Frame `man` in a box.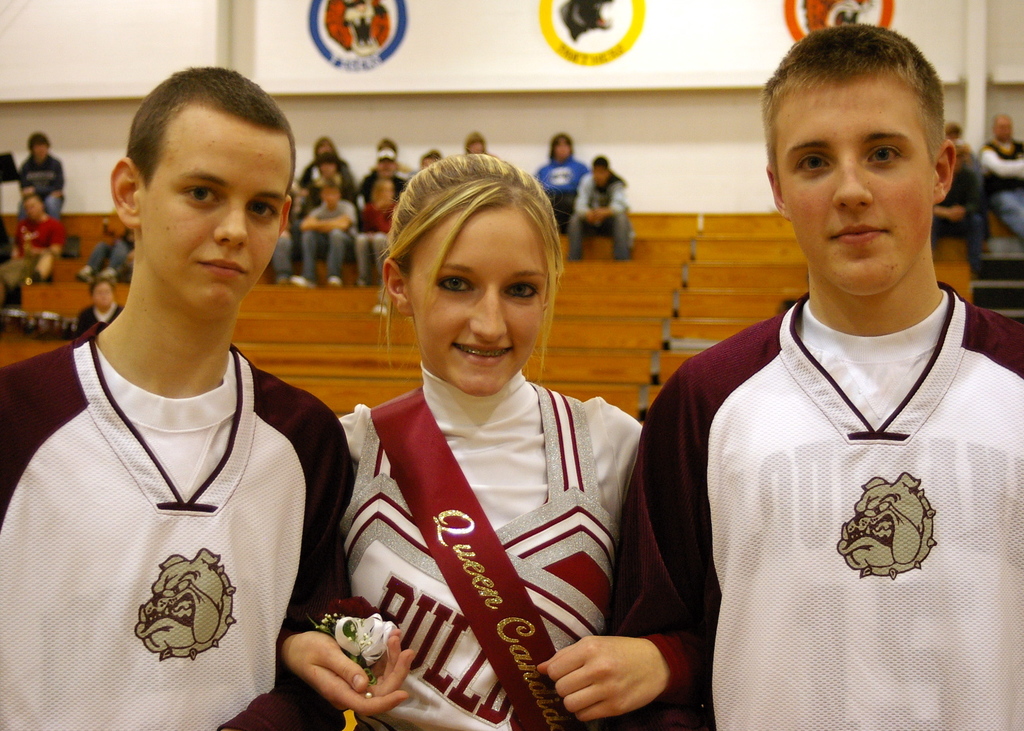
357, 148, 410, 199.
